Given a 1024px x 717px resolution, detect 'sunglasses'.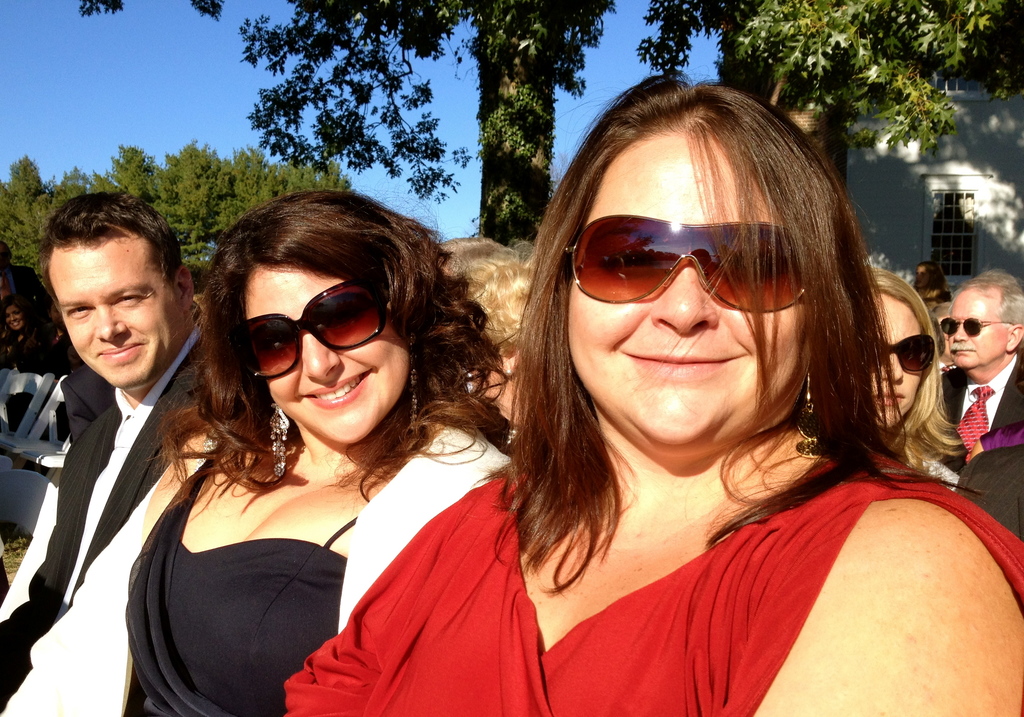
select_region(561, 216, 811, 309).
